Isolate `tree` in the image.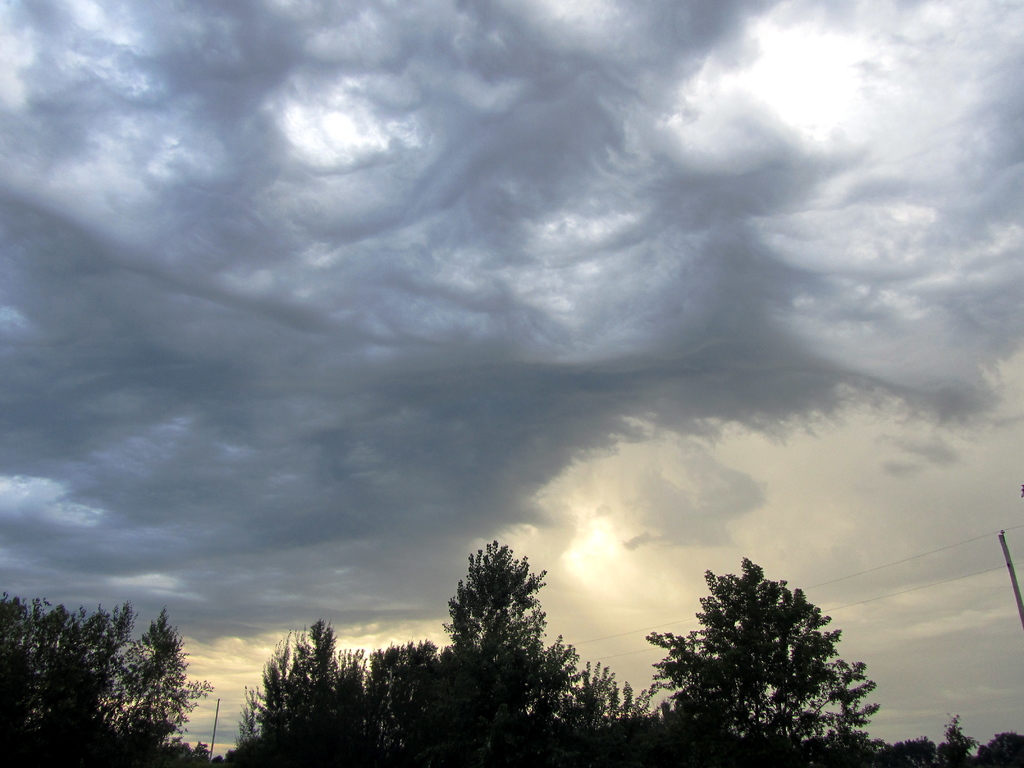
Isolated region: [x1=2, y1=594, x2=216, y2=767].
